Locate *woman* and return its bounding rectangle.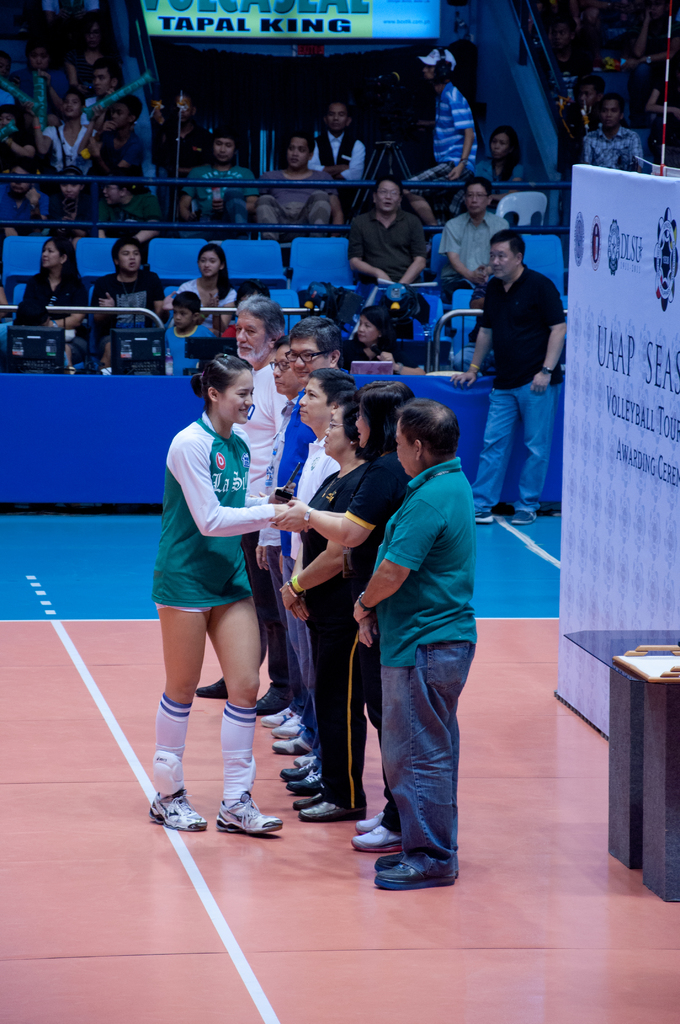
bbox(259, 379, 419, 848).
